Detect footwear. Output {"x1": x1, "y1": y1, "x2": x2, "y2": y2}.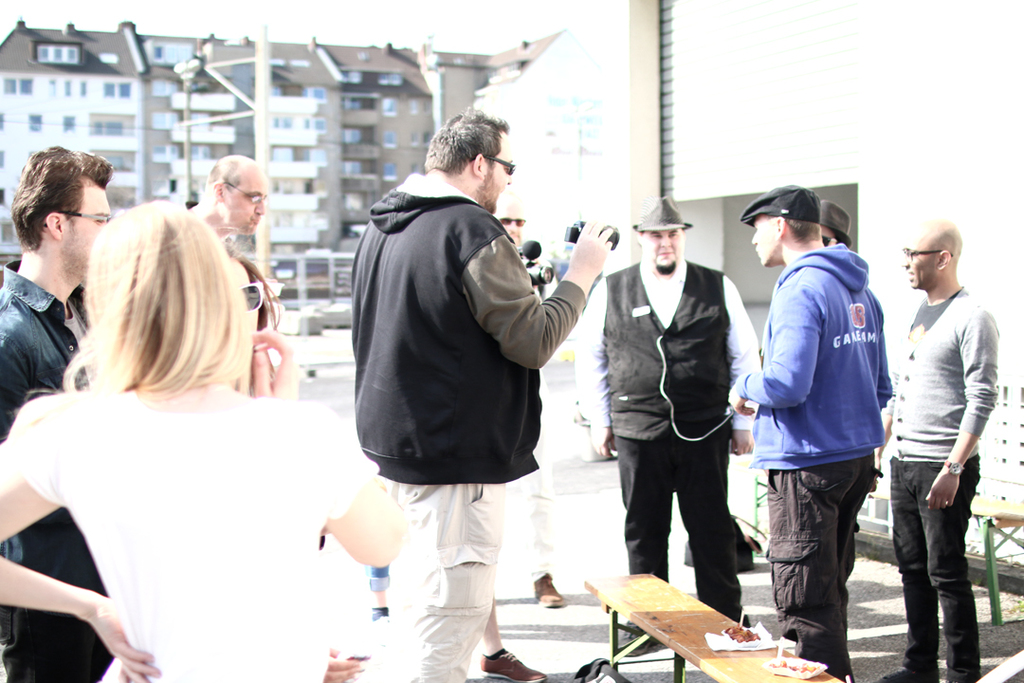
{"x1": 872, "y1": 659, "x2": 939, "y2": 682}.
